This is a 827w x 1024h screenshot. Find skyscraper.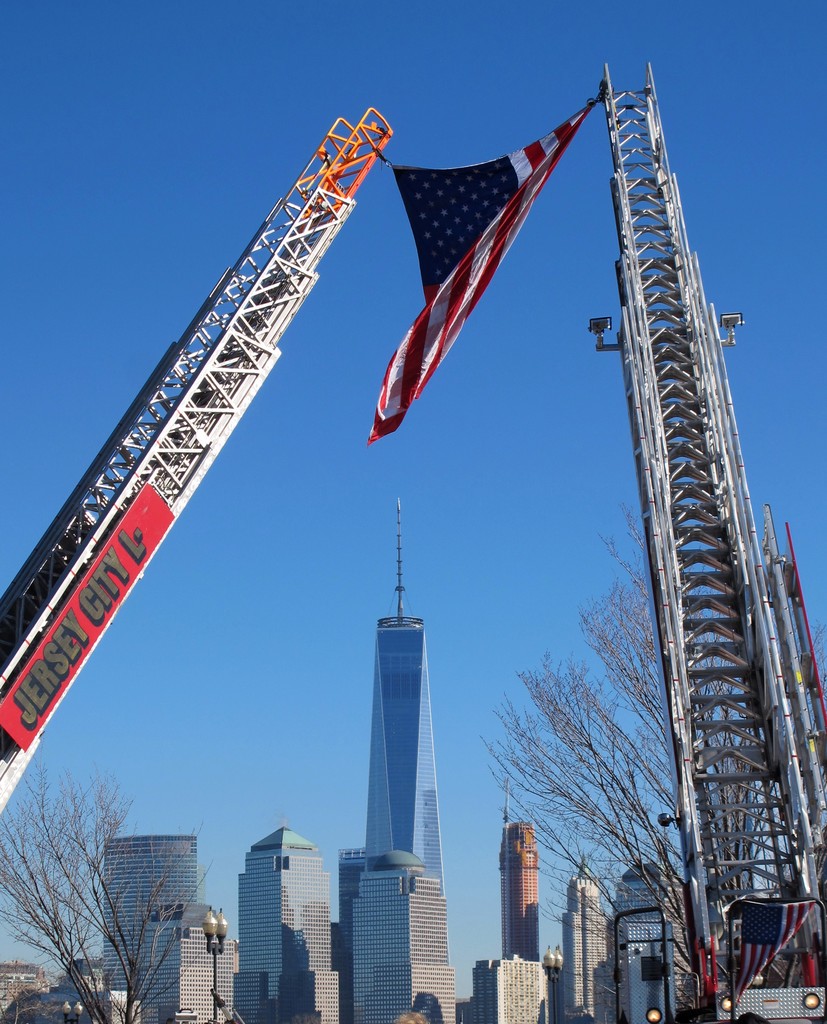
Bounding box: 359/492/446/884.
